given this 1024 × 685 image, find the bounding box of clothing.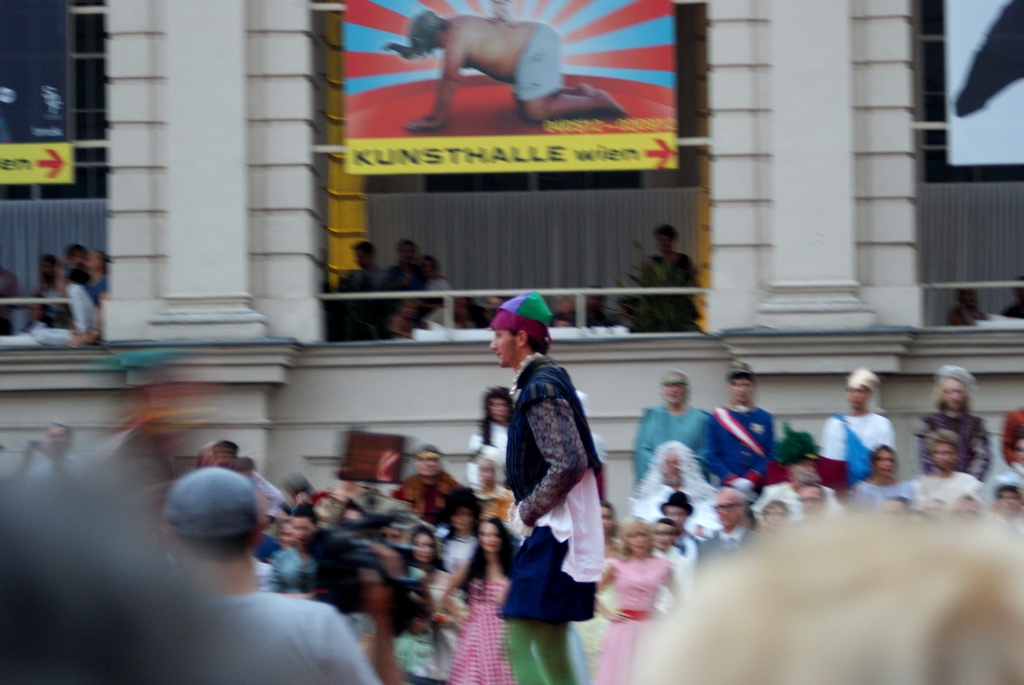
BBox(504, 360, 609, 684).
